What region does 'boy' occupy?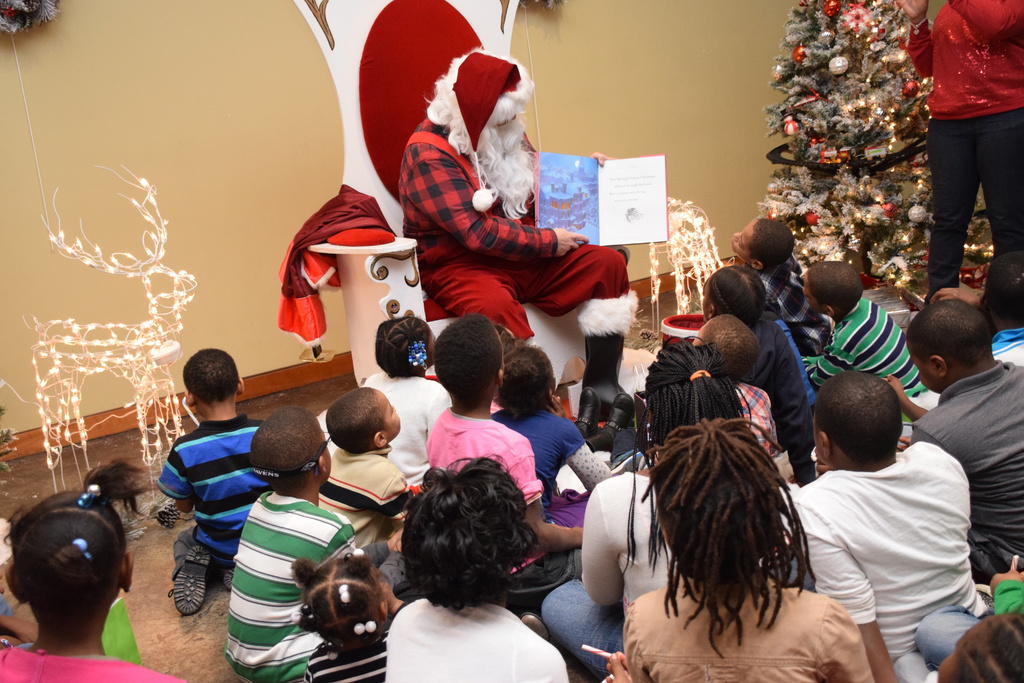
pyautogui.locateOnScreen(970, 256, 1023, 374).
